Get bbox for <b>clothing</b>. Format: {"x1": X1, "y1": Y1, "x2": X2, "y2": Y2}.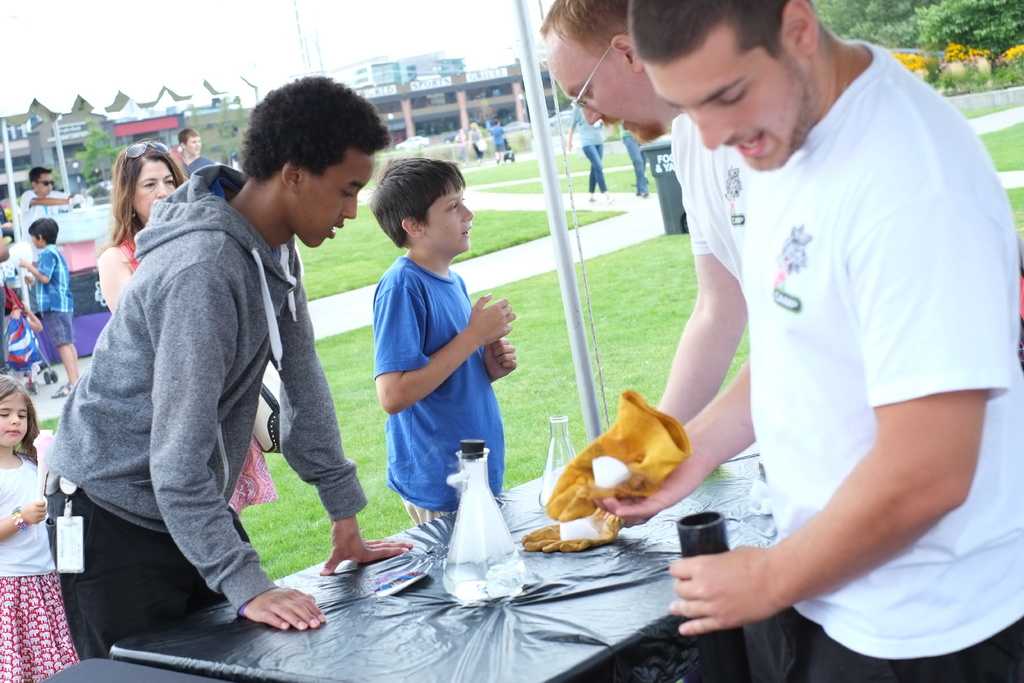
{"x1": 39, "y1": 163, "x2": 367, "y2": 659}.
